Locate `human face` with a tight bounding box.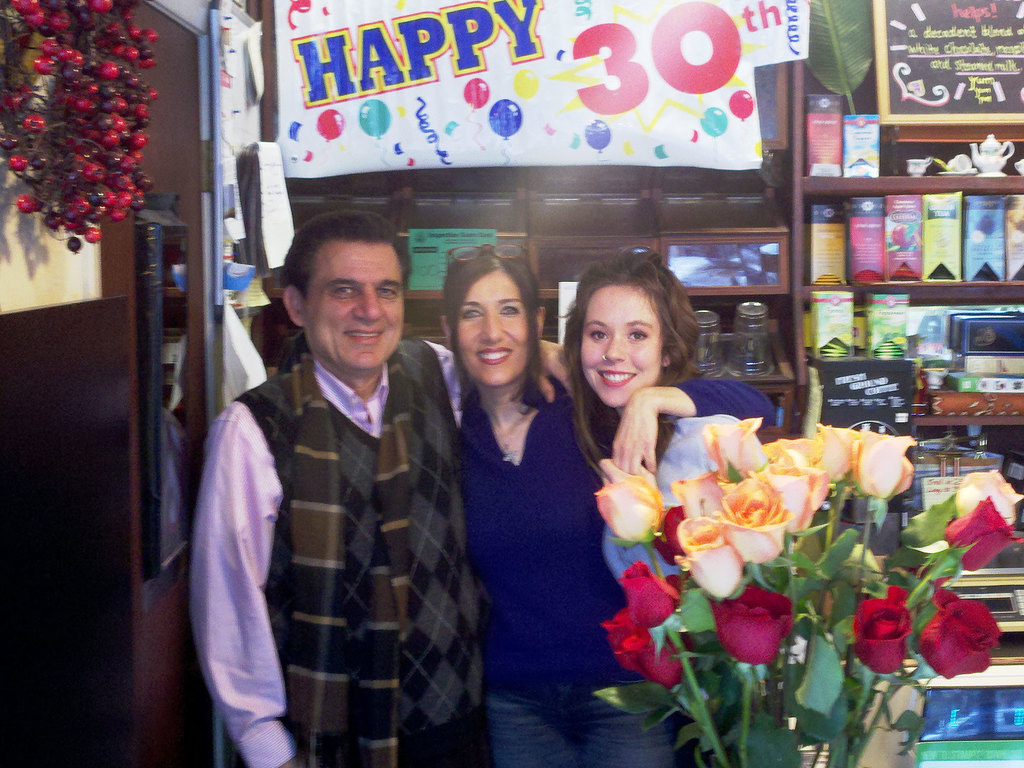
<box>582,284,662,406</box>.
